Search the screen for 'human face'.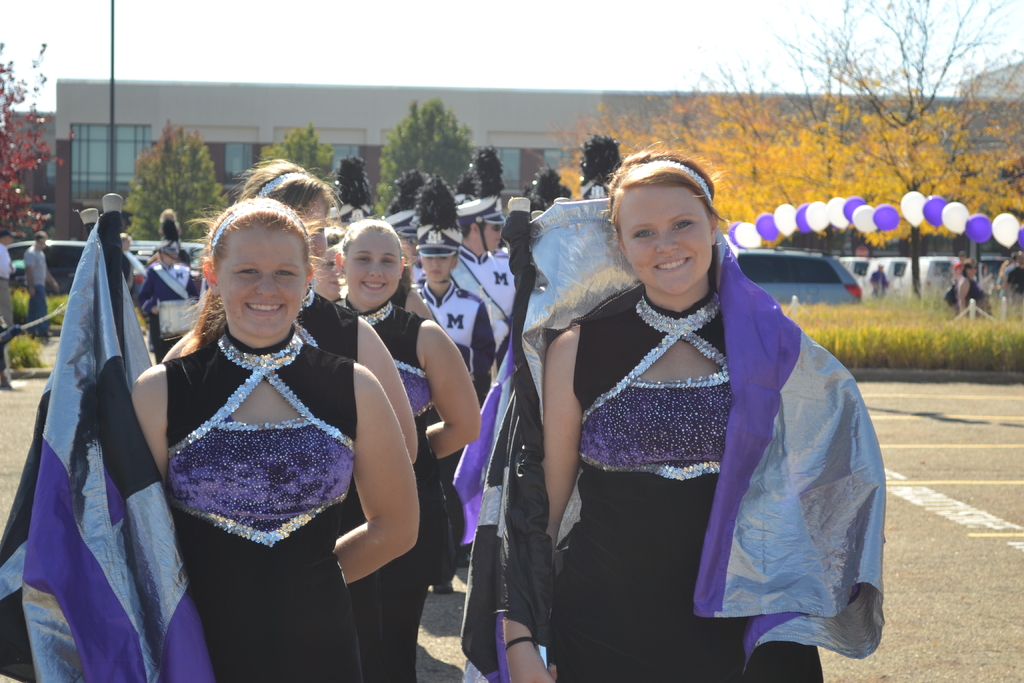
Found at 219, 217, 309, 338.
